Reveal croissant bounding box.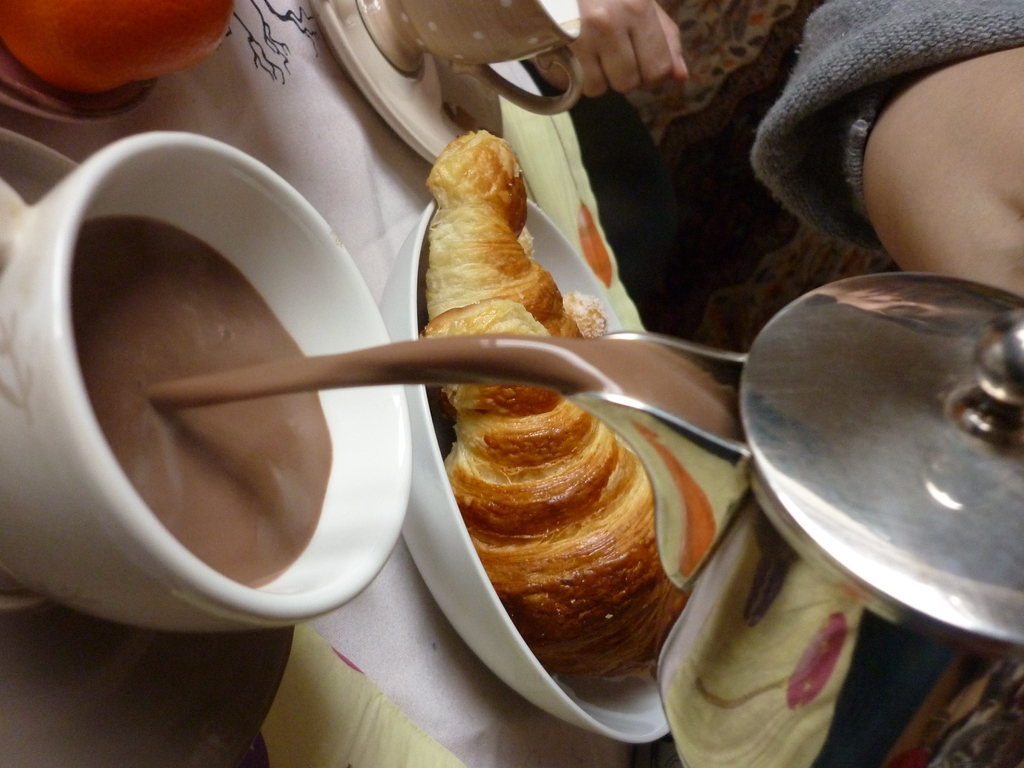
Revealed: 428/131/578/336.
